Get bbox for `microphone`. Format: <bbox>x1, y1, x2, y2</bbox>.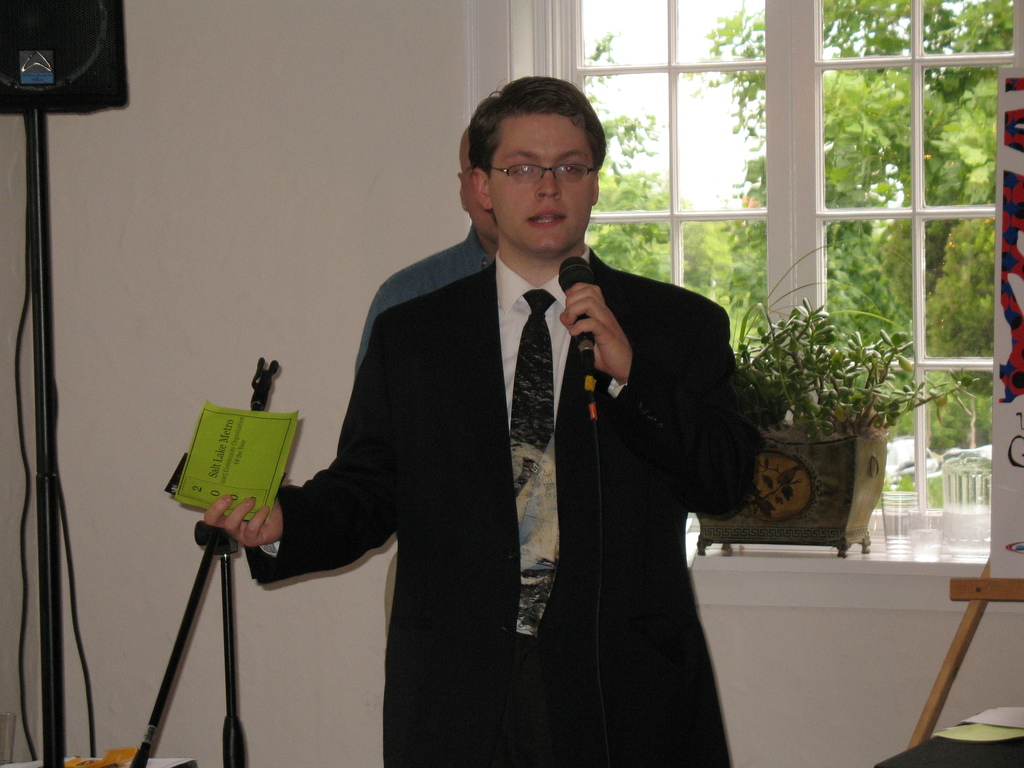
<bbox>560, 253, 597, 381</bbox>.
